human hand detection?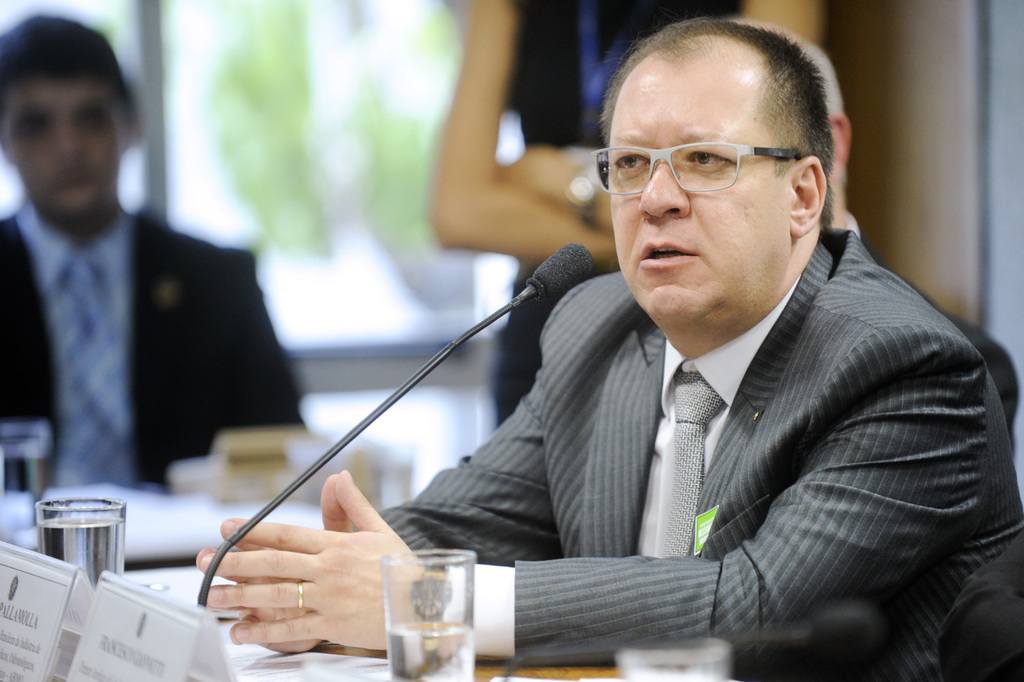
502 144 585 199
